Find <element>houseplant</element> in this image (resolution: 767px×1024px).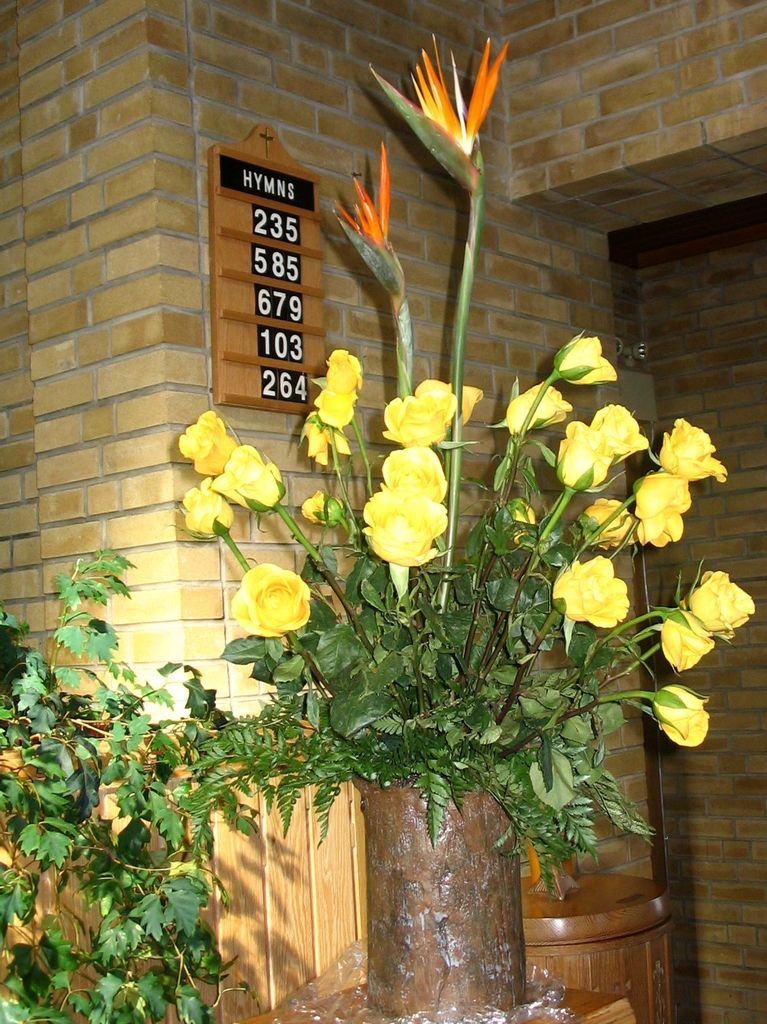
box=[0, 545, 254, 1023].
